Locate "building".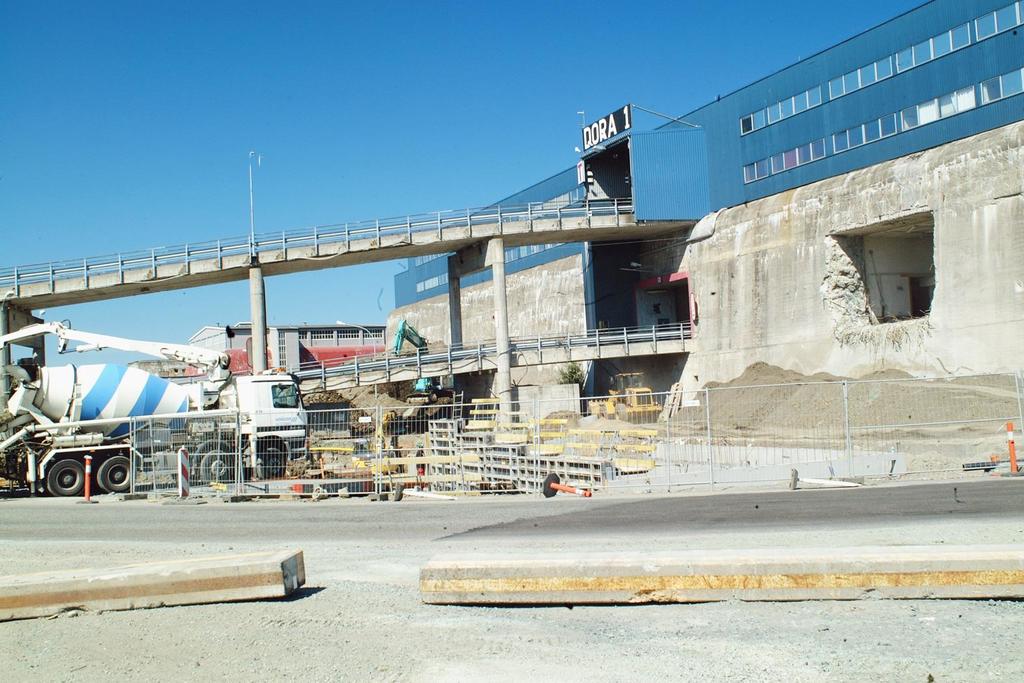
Bounding box: <region>188, 325, 385, 384</region>.
